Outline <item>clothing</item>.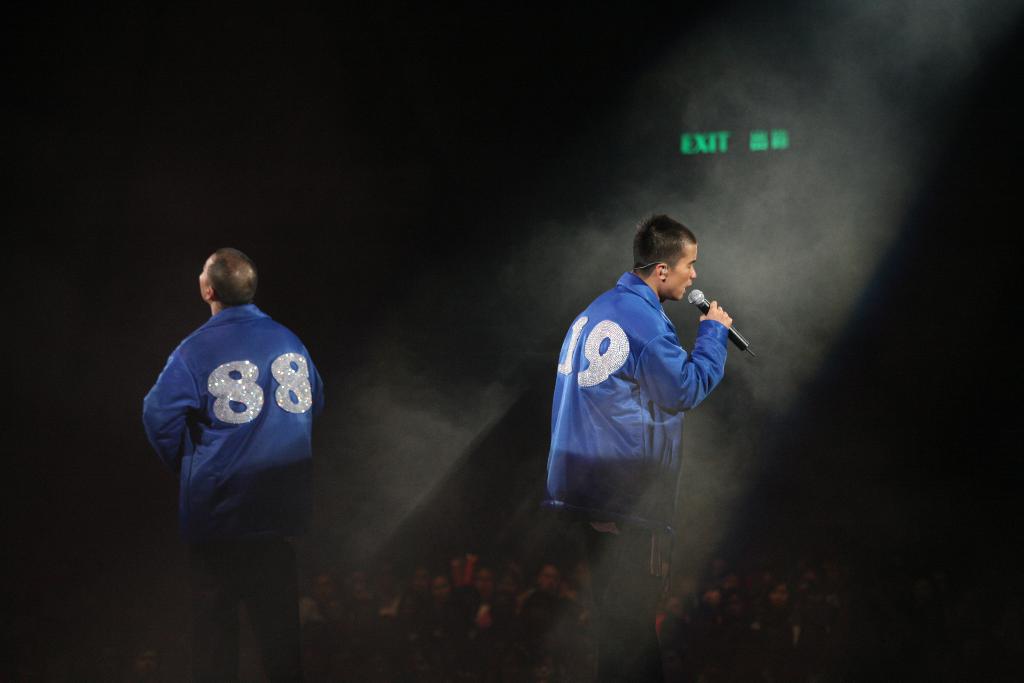
Outline: bbox=[553, 246, 752, 534].
